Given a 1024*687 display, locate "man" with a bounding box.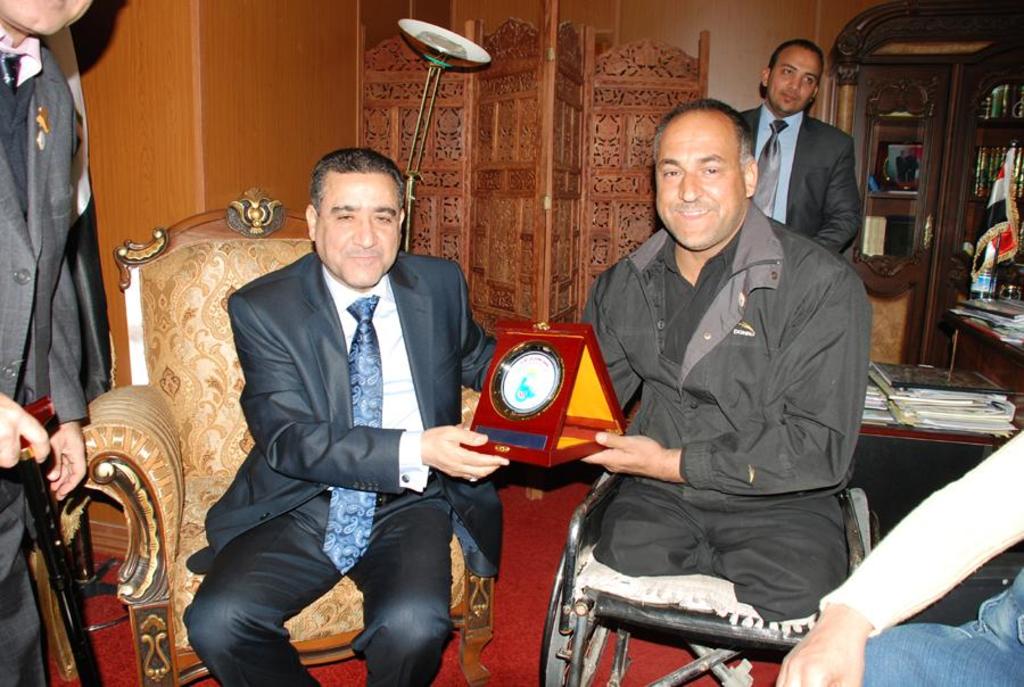
Located: (left=181, top=142, right=512, bottom=686).
